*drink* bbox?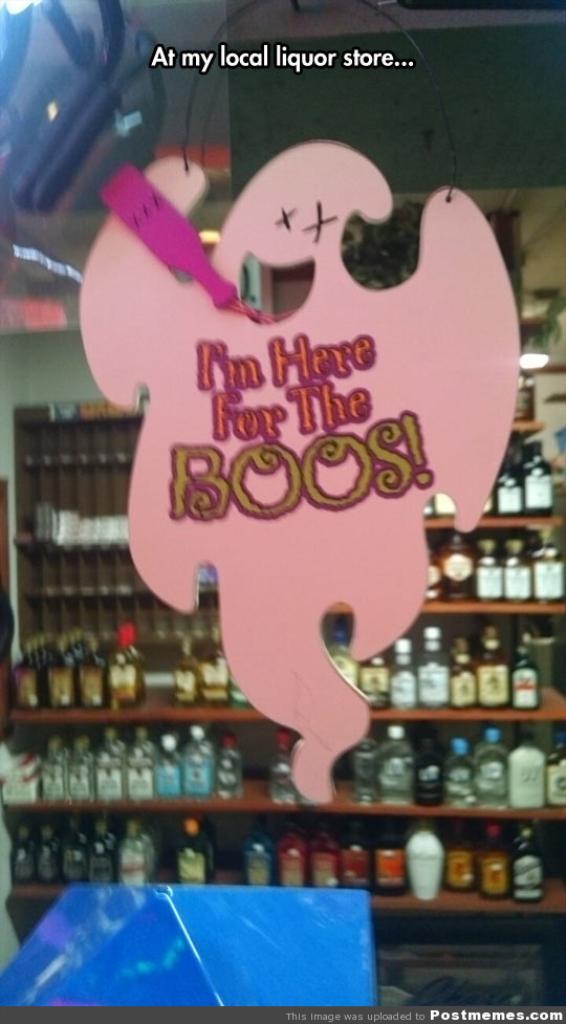
BBox(372, 727, 413, 803)
